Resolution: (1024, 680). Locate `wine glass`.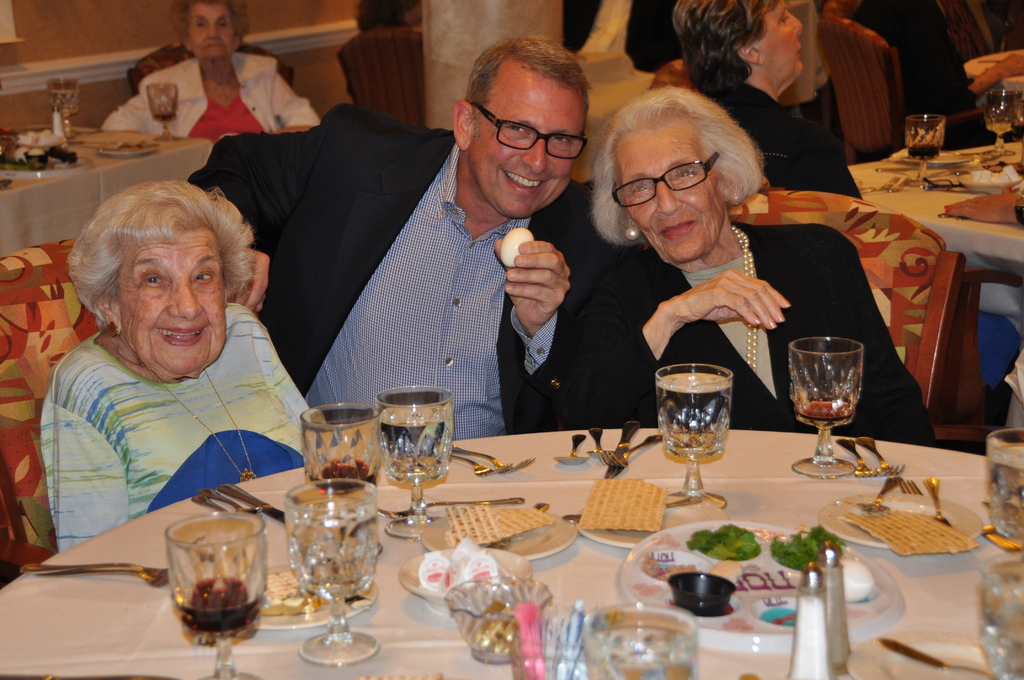
(981, 558, 1023, 679).
